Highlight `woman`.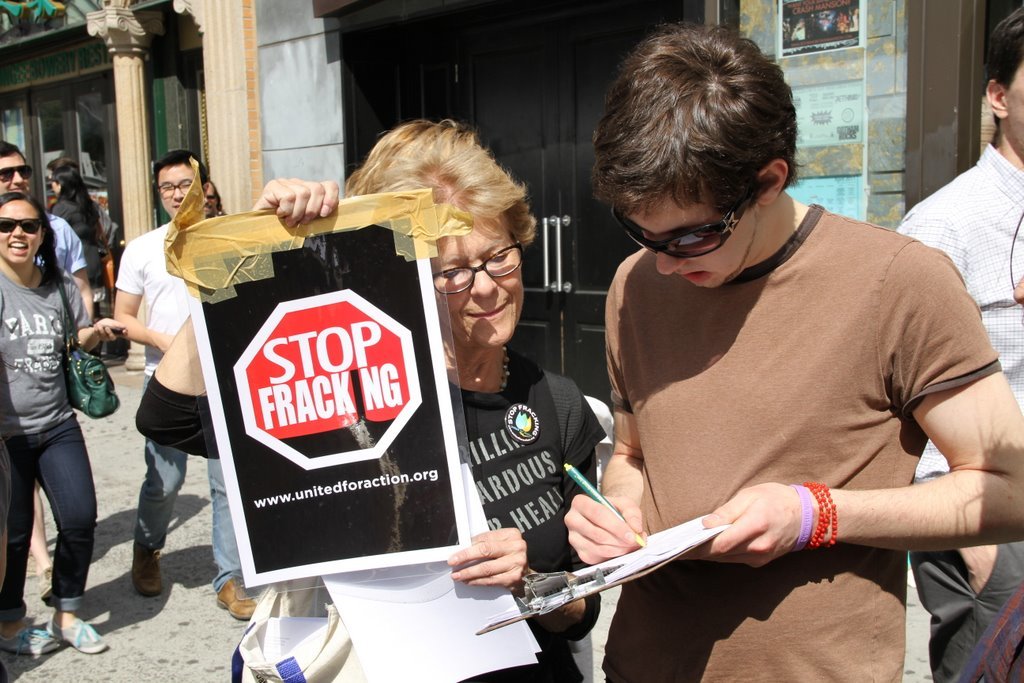
Highlighted region: box=[0, 189, 138, 654].
